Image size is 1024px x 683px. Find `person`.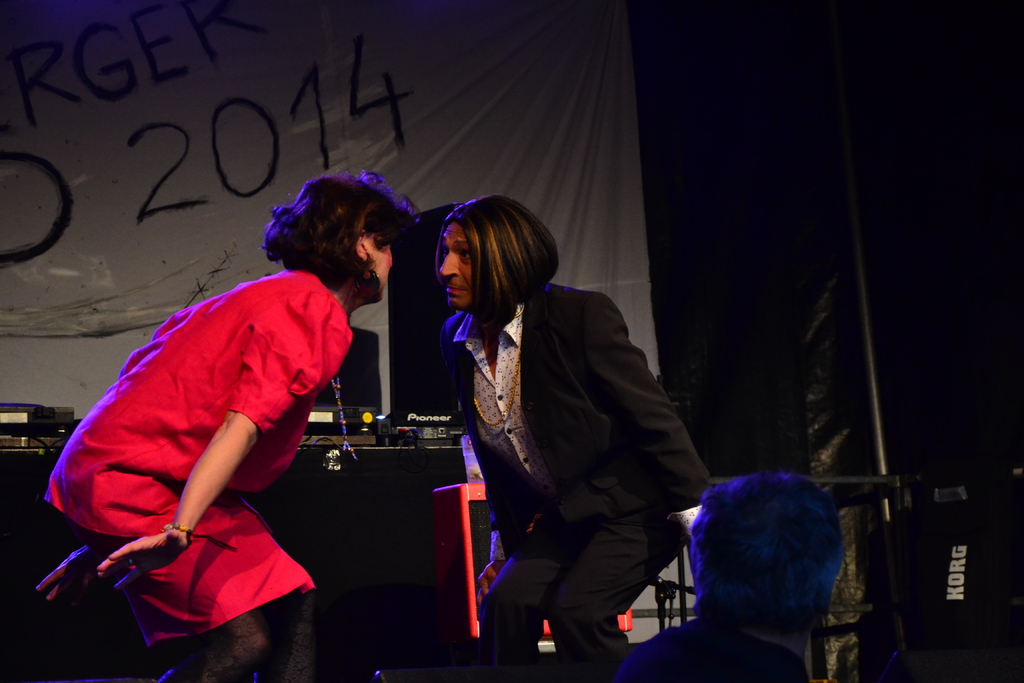
436:193:705:682.
